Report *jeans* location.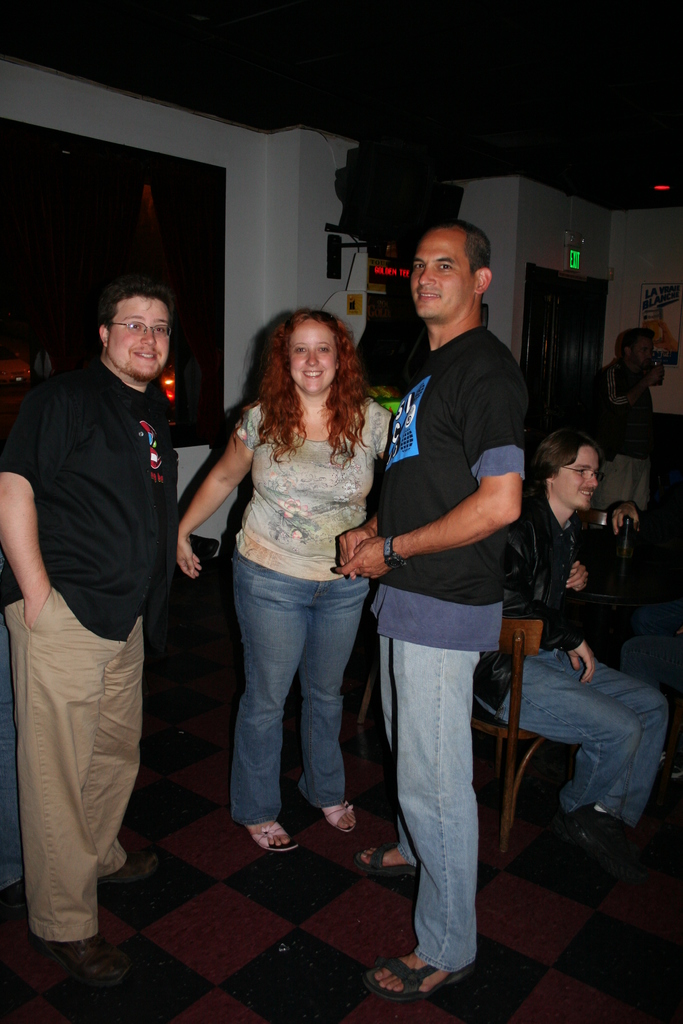
Report: [0,621,22,903].
